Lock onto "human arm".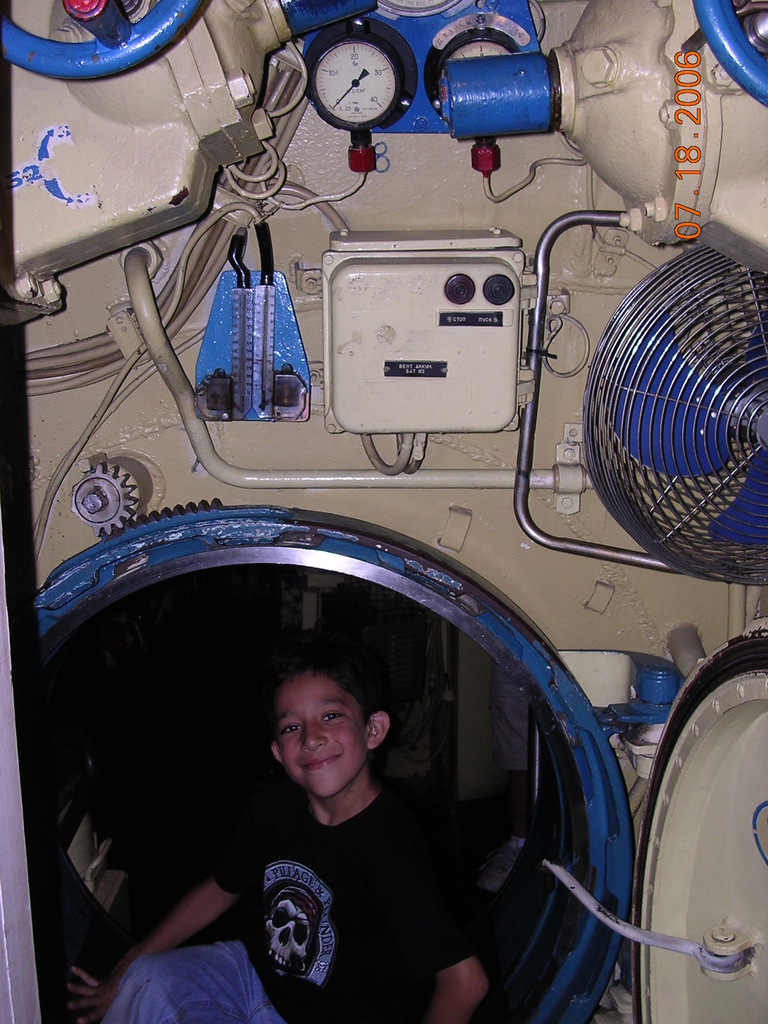
Locked: 398, 844, 487, 1009.
